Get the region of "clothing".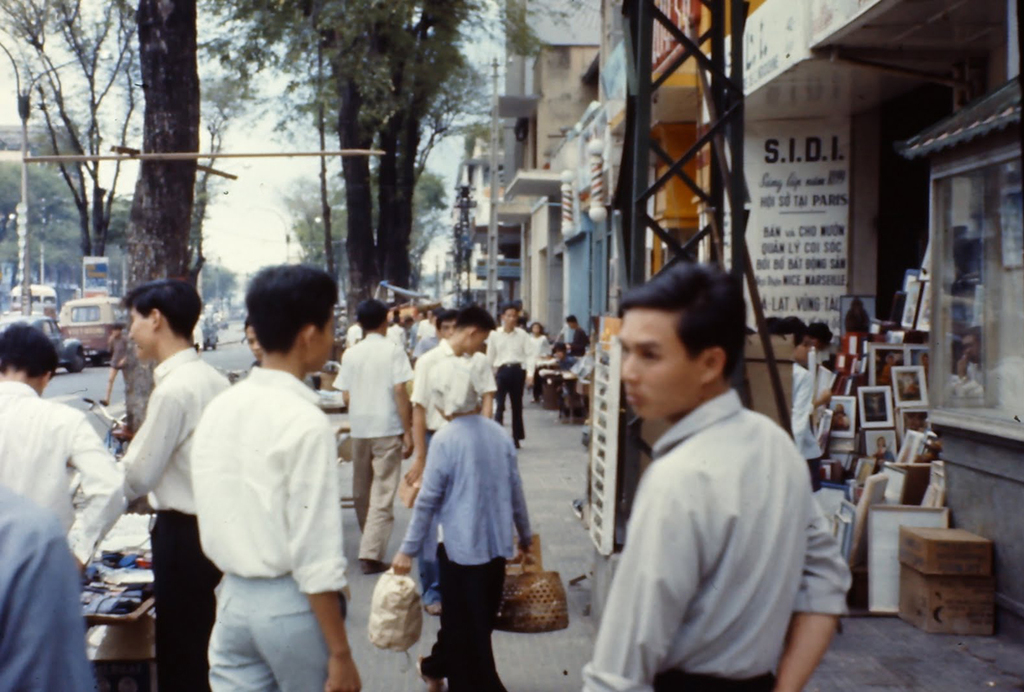
box=[191, 364, 343, 691].
